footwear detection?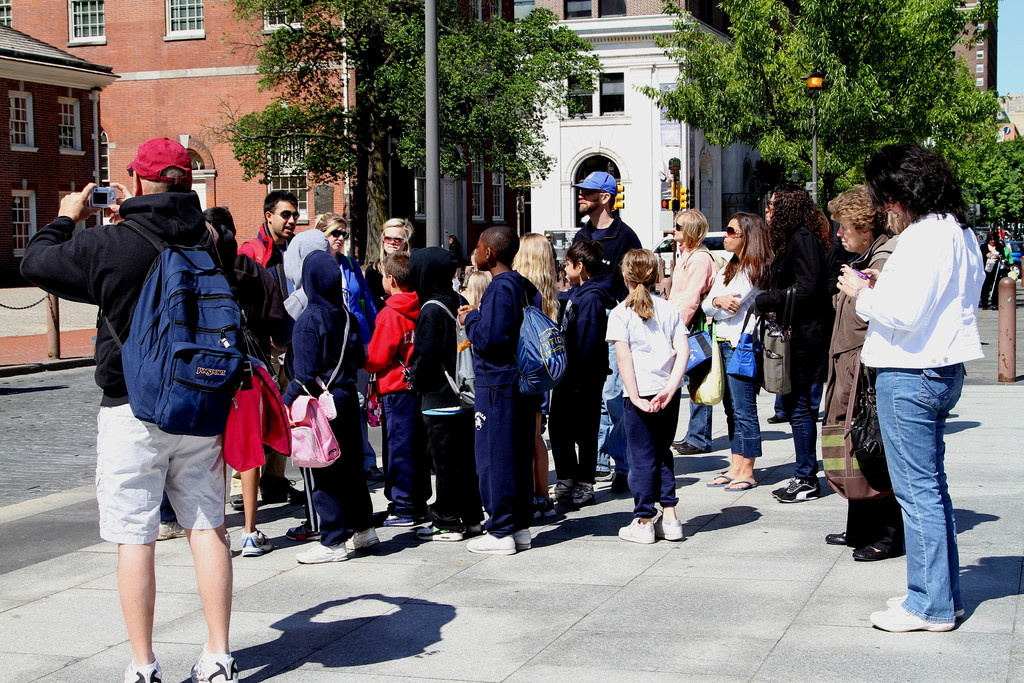
532:499:559:522
